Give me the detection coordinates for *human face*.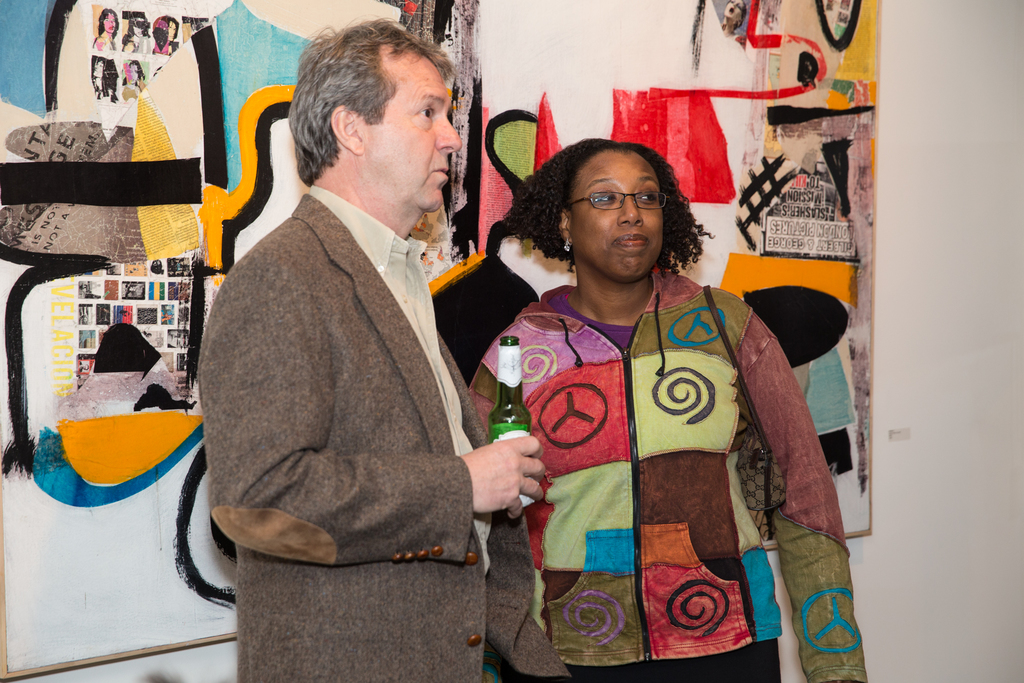
127,61,137,82.
